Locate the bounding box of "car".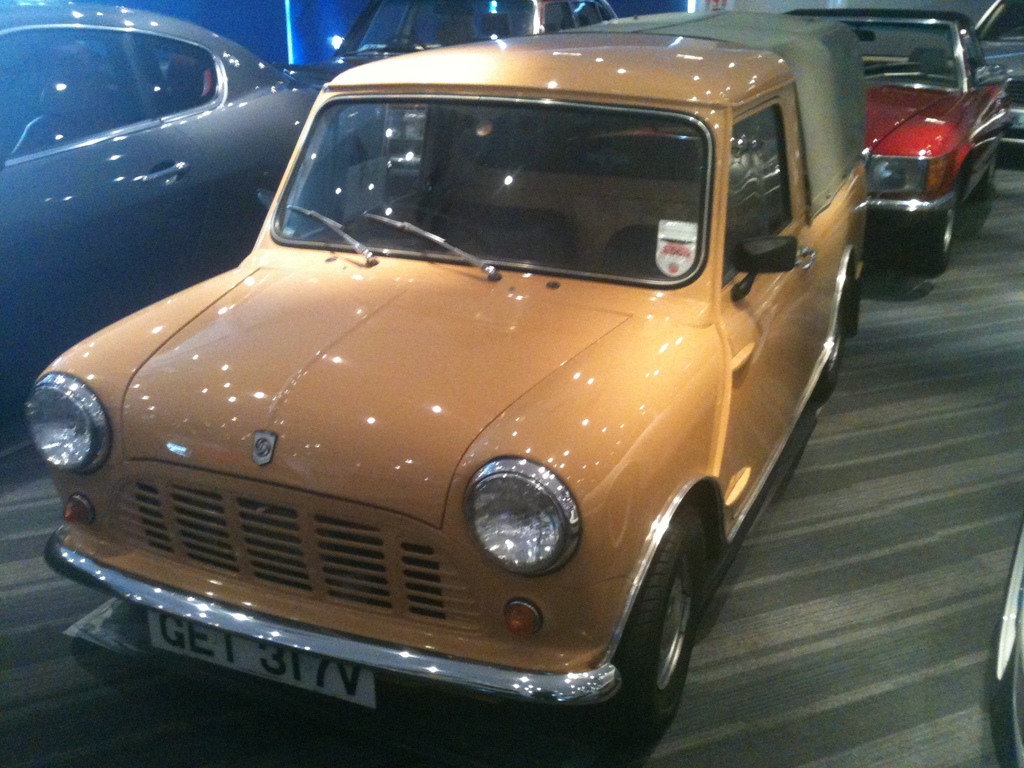
Bounding box: left=19, top=39, right=883, bottom=728.
